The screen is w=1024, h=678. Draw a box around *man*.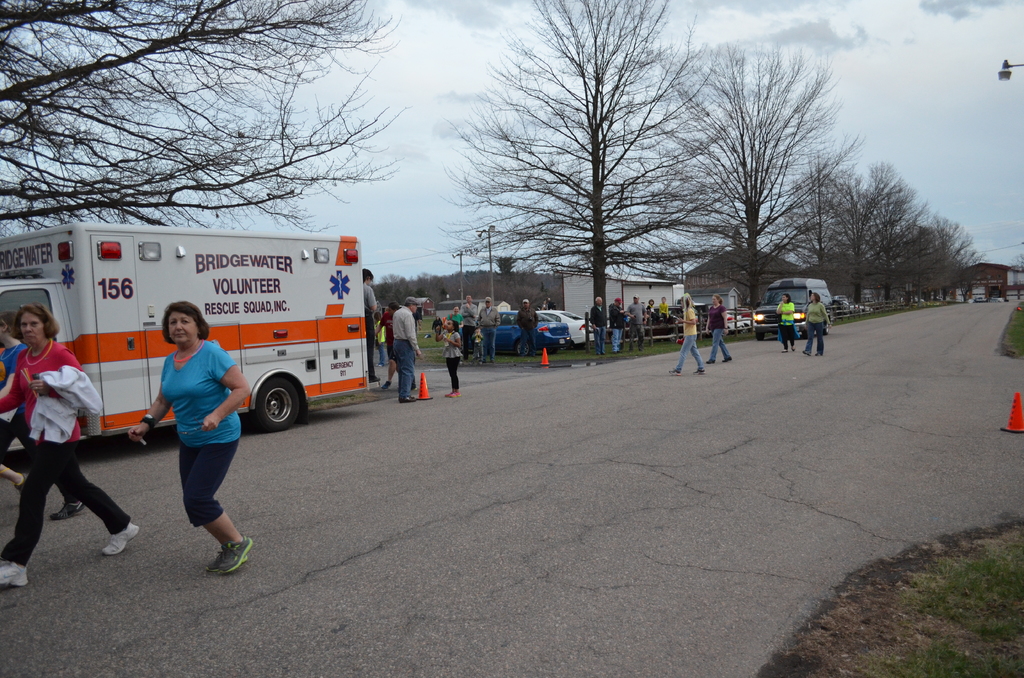
[516,299,536,357].
